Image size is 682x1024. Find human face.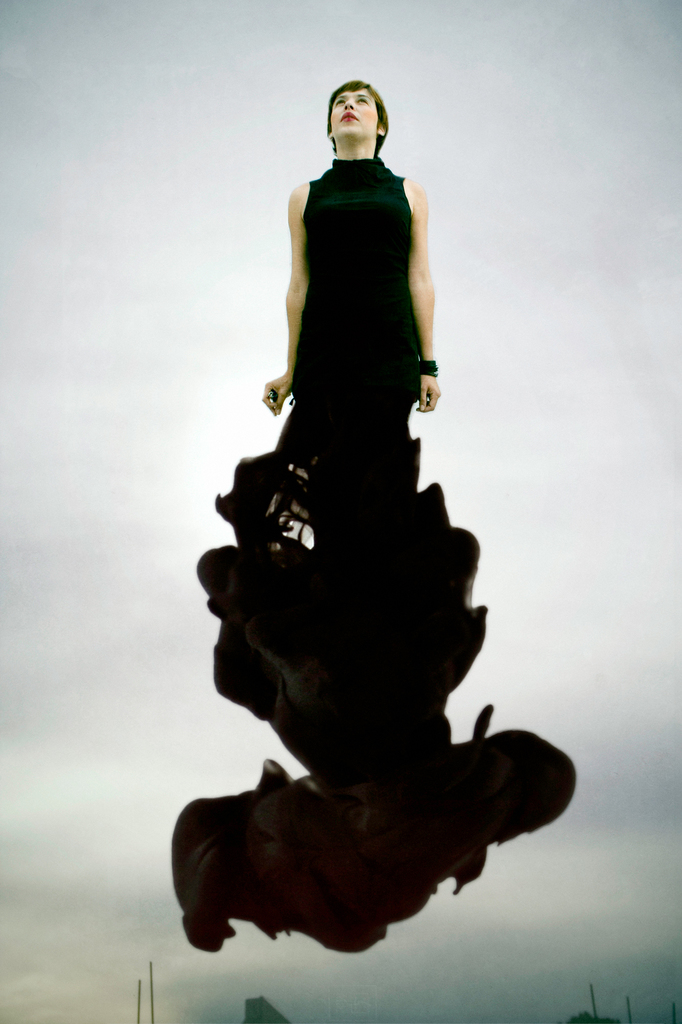
[332, 73, 385, 138].
